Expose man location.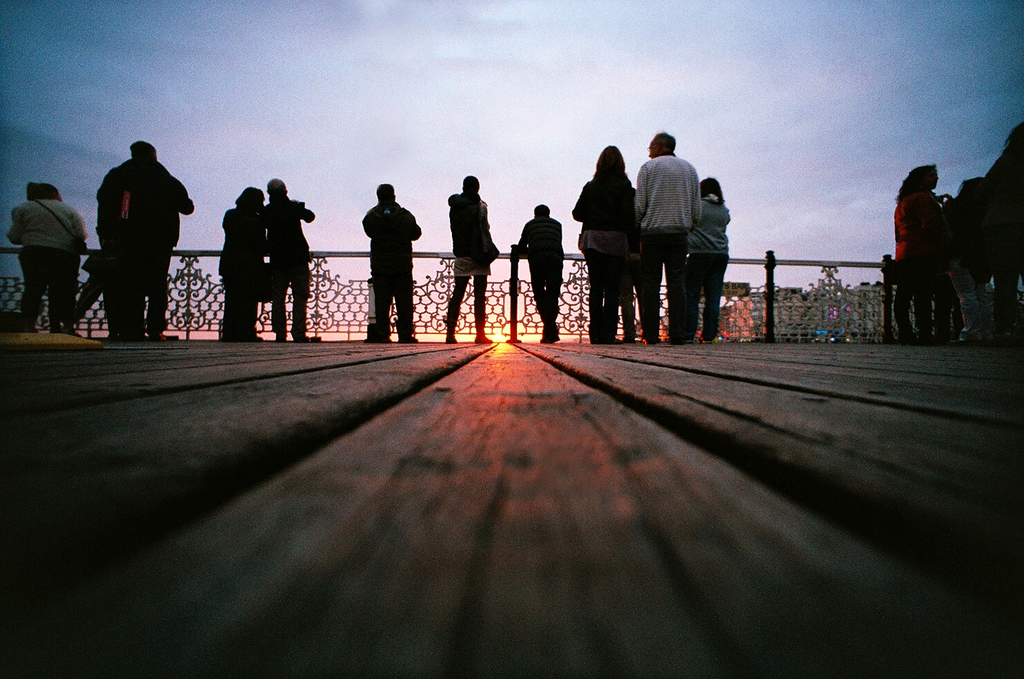
Exposed at [left=639, top=127, right=701, bottom=346].
